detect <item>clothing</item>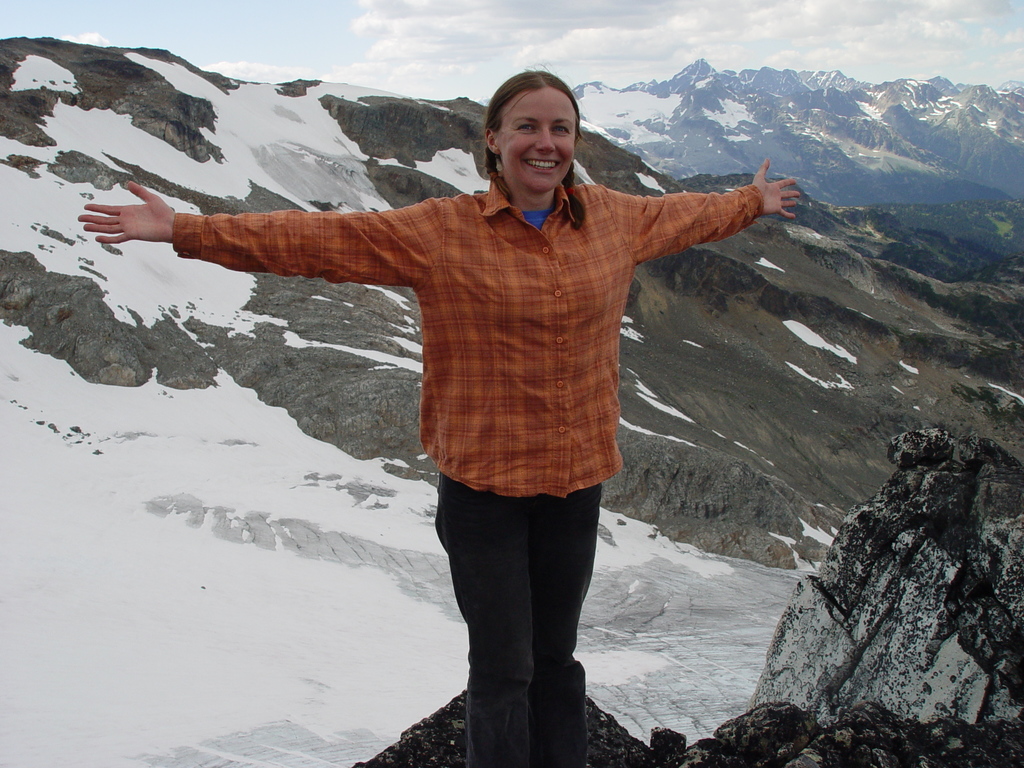
[173, 173, 764, 767]
